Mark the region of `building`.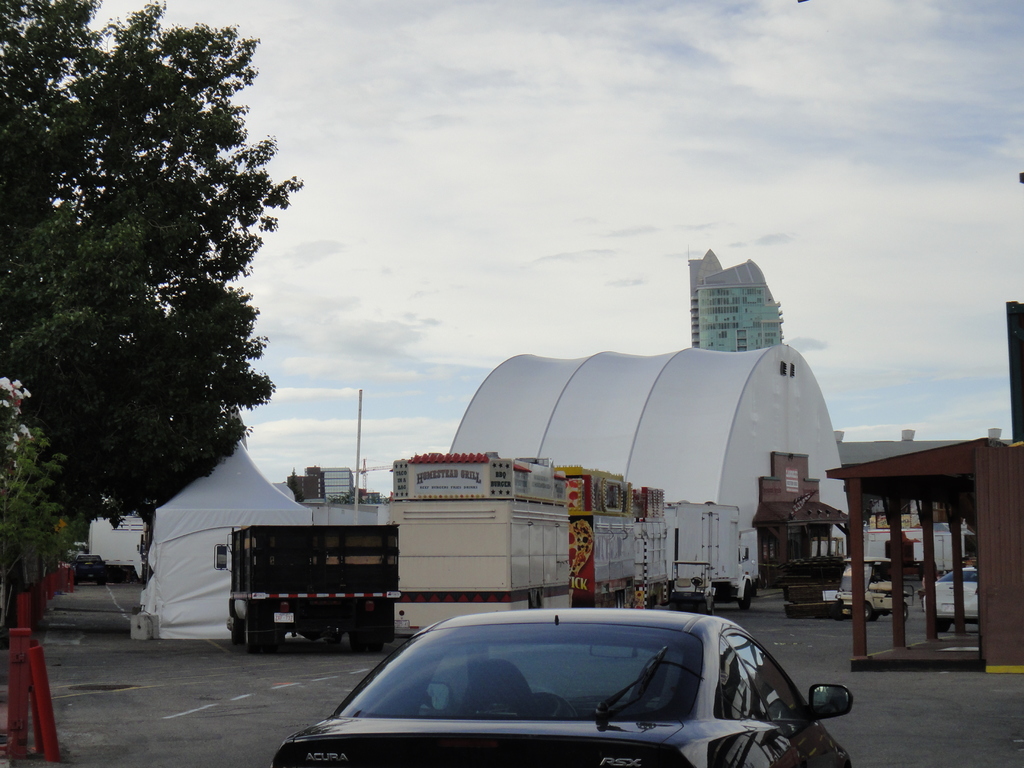
Region: <bbox>289, 464, 350, 505</bbox>.
